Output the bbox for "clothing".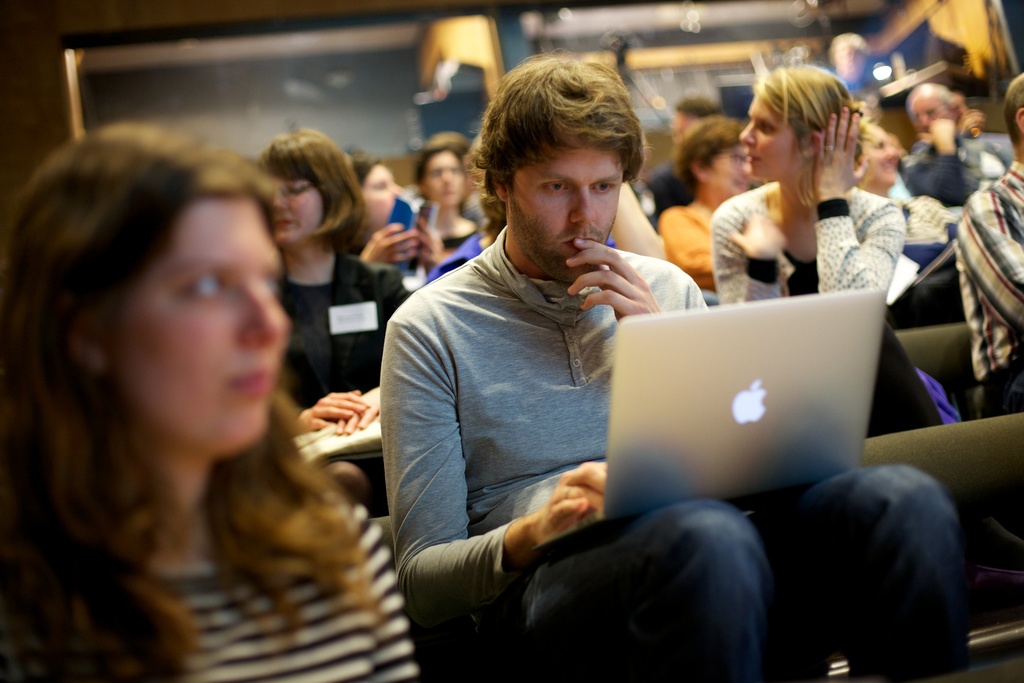
left=378, top=222, right=972, bottom=677.
